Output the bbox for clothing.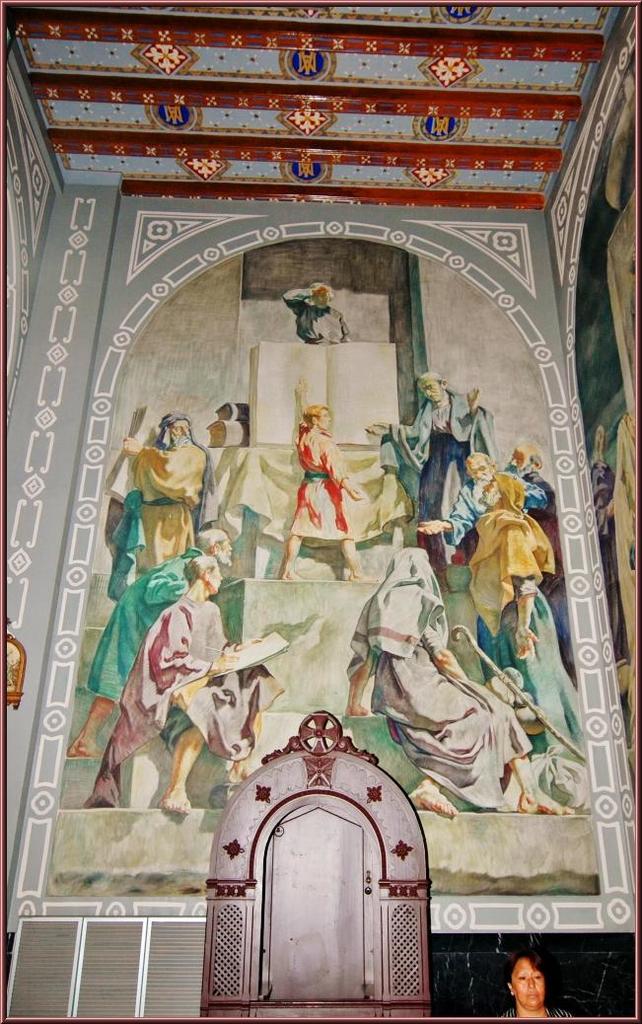
x1=111 y1=442 x2=216 y2=602.
